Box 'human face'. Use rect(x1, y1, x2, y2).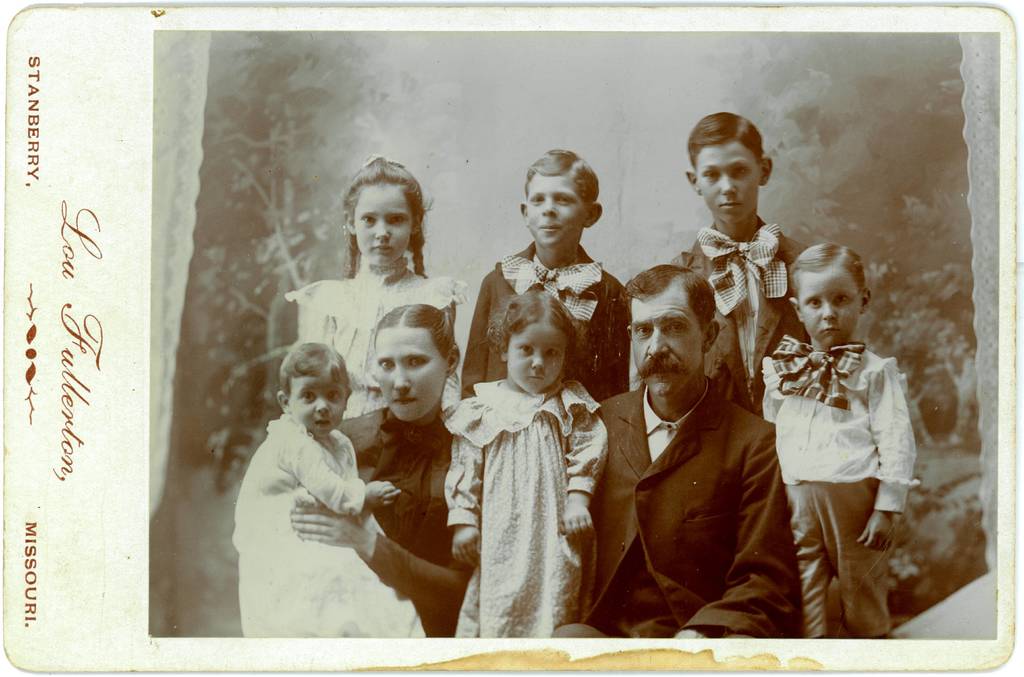
rect(356, 183, 417, 266).
